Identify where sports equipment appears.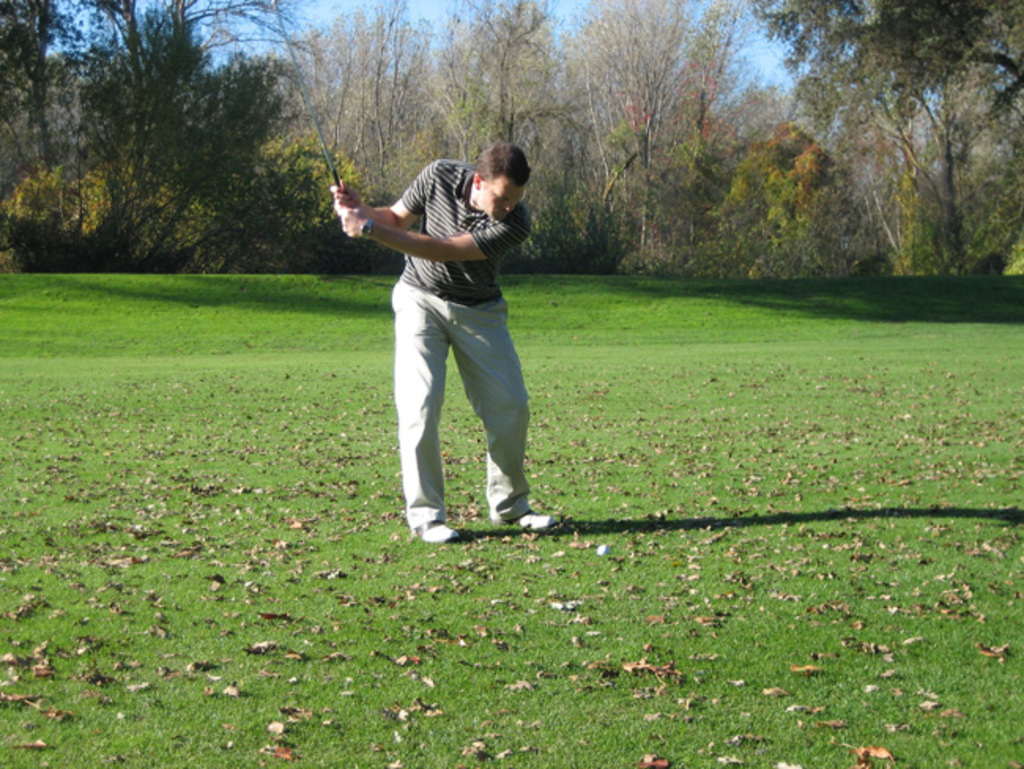
Appears at BBox(266, 0, 342, 192).
